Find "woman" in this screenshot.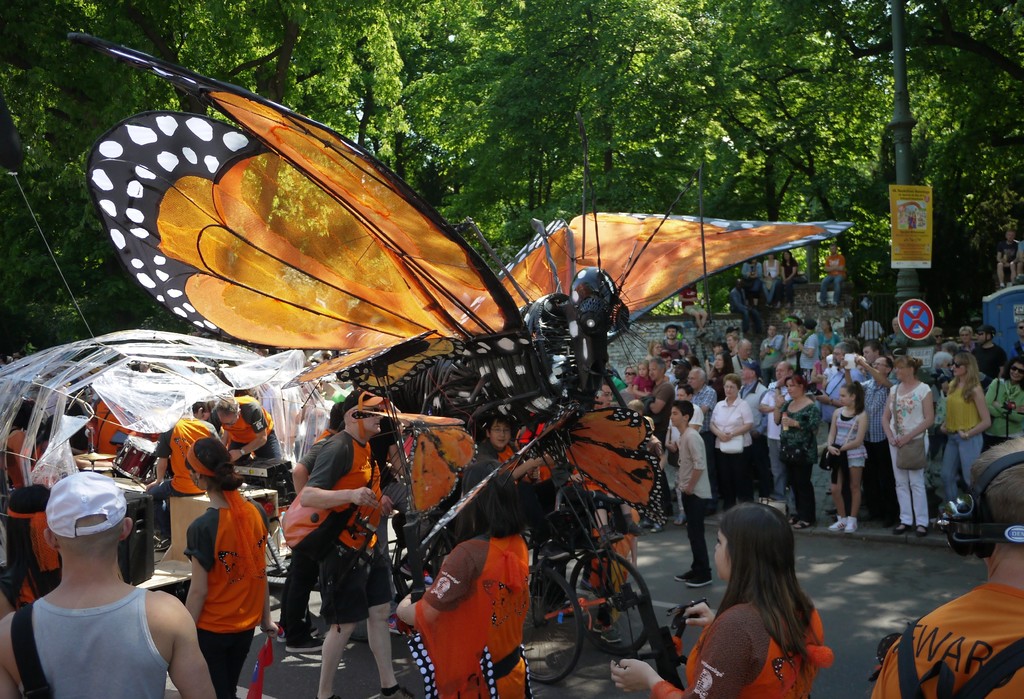
The bounding box for "woman" is crop(958, 328, 974, 343).
